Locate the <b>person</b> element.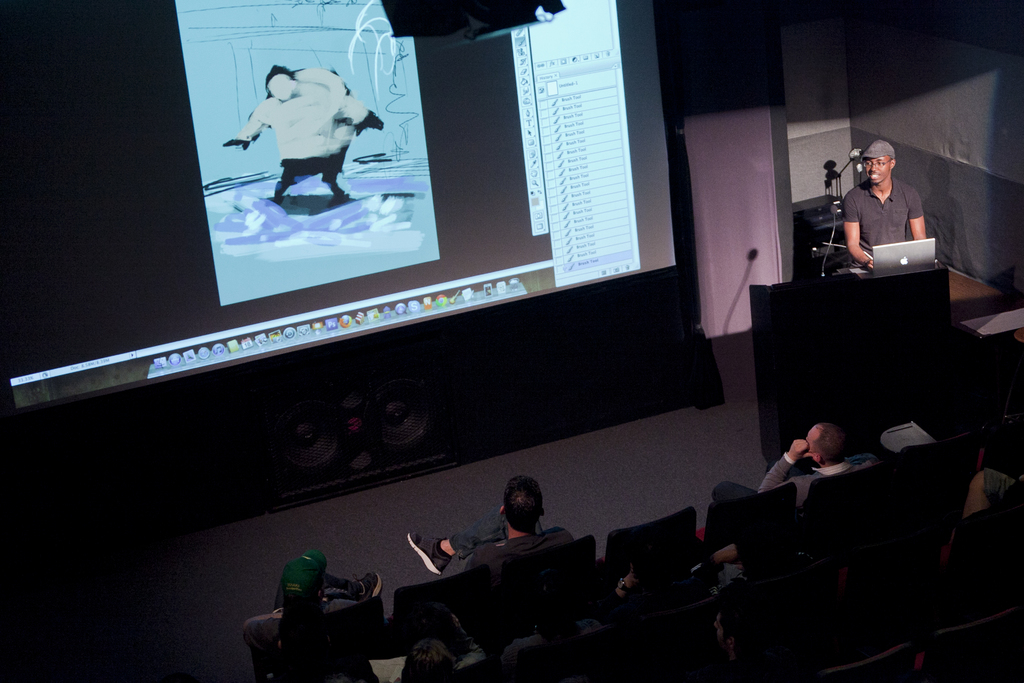
Element bbox: bbox=(241, 550, 381, 623).
